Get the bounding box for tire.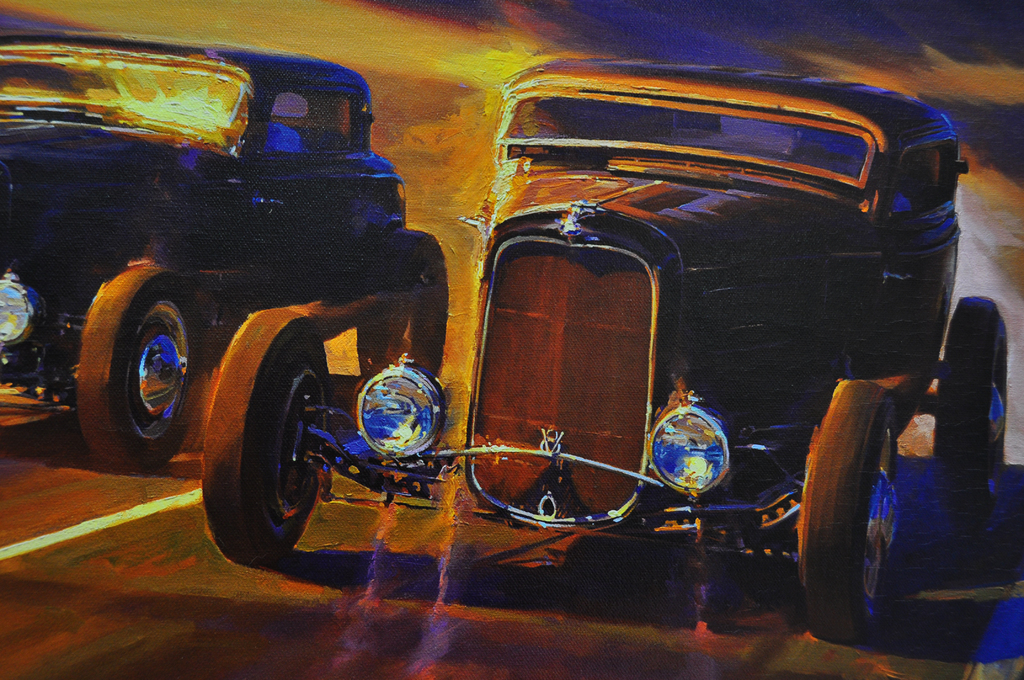
left=70, top=263, right=204, bottom=475.
